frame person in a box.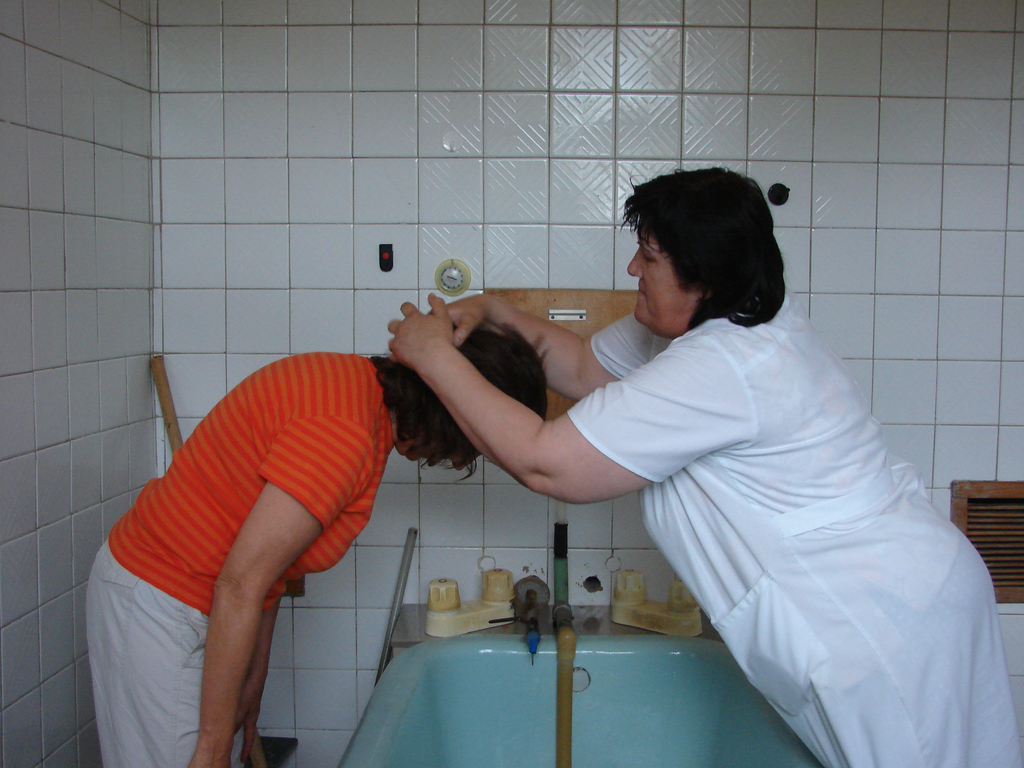
bbox=(413, 192, 961, 742).
